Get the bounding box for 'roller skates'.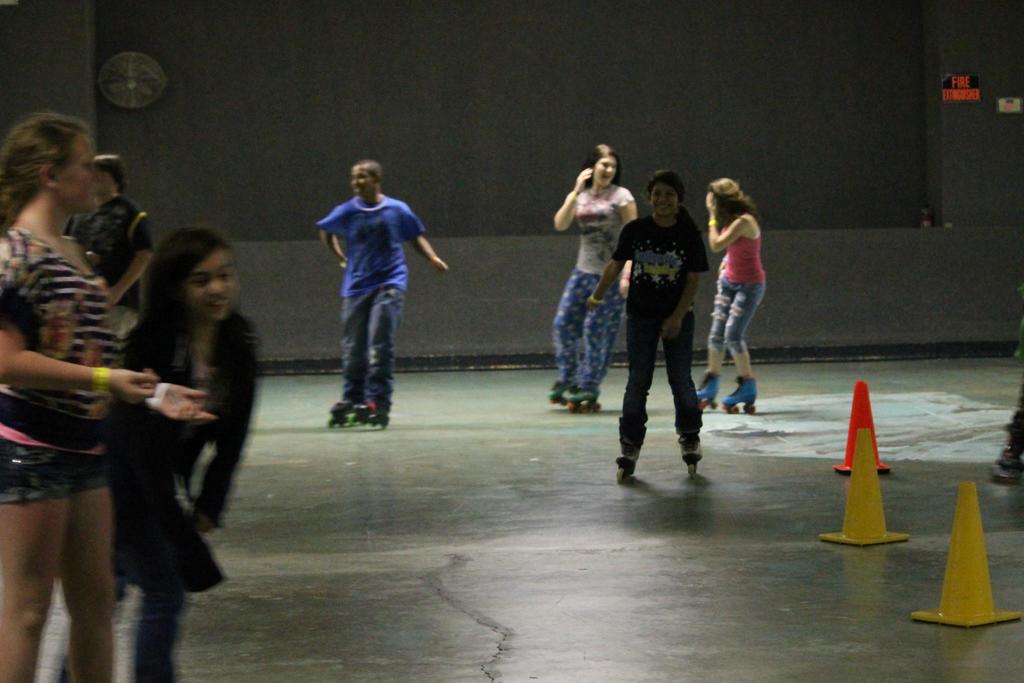
Rect(549, 379, 568, 404).
